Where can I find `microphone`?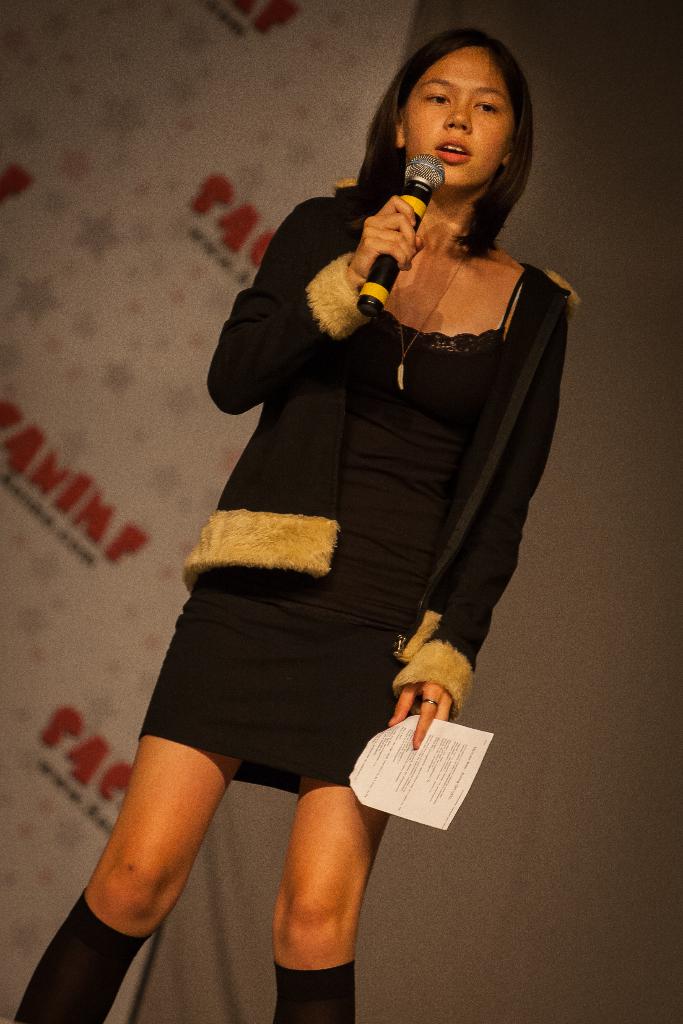
You can find it at [x1=356, y1=151, x2=444, y2=318].
